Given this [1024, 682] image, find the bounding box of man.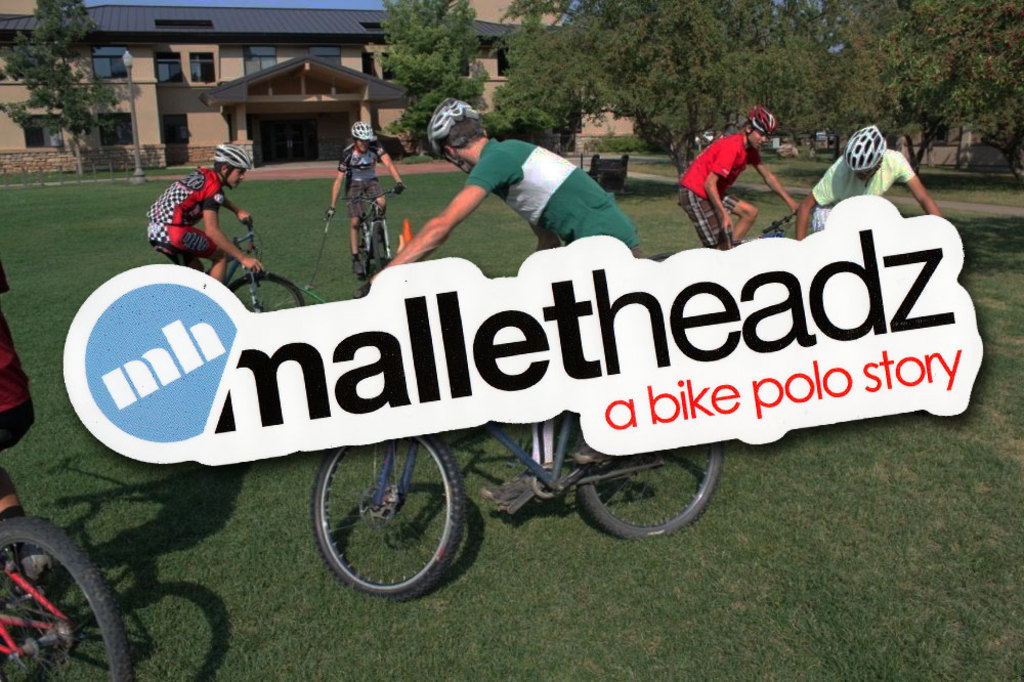
rect(678, 109, 799, 250).
